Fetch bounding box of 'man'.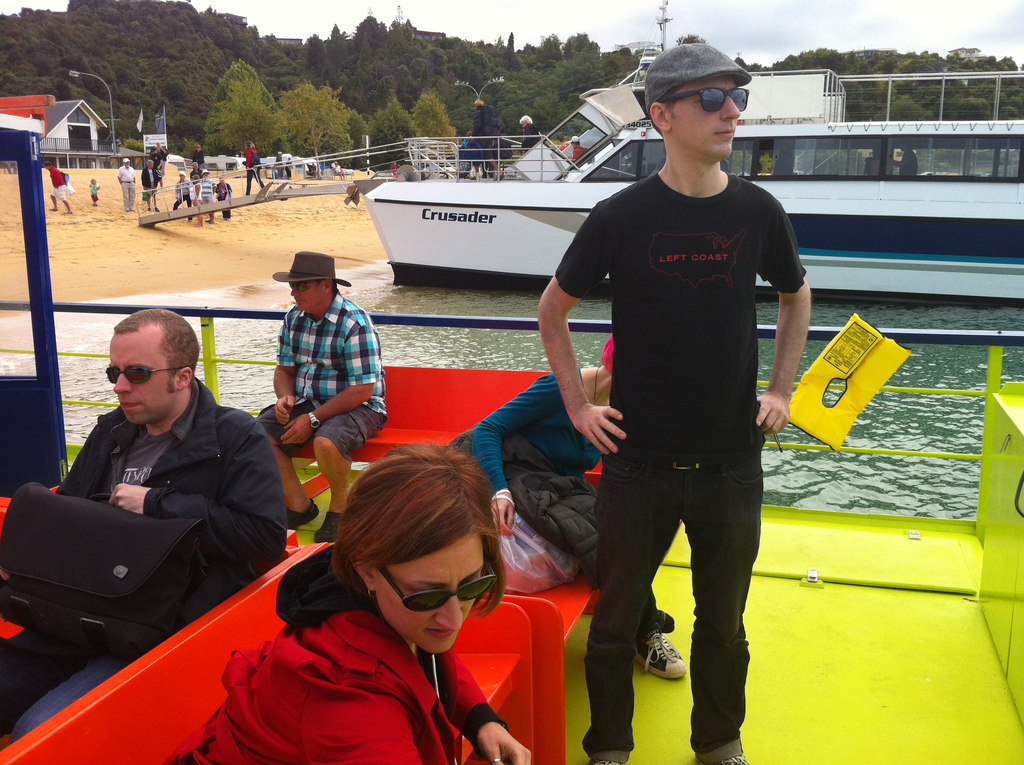
Bbox: Rect(568, 136, 592, 161).
